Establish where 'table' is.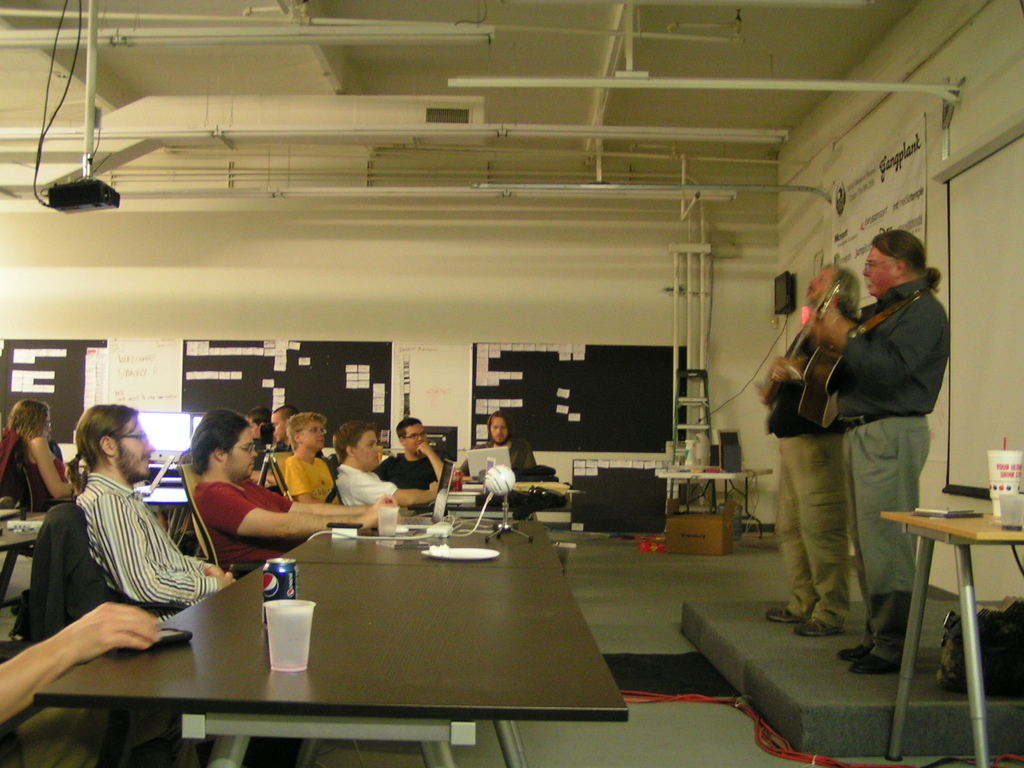
Established at <box>881,498,1023,767</box>.
